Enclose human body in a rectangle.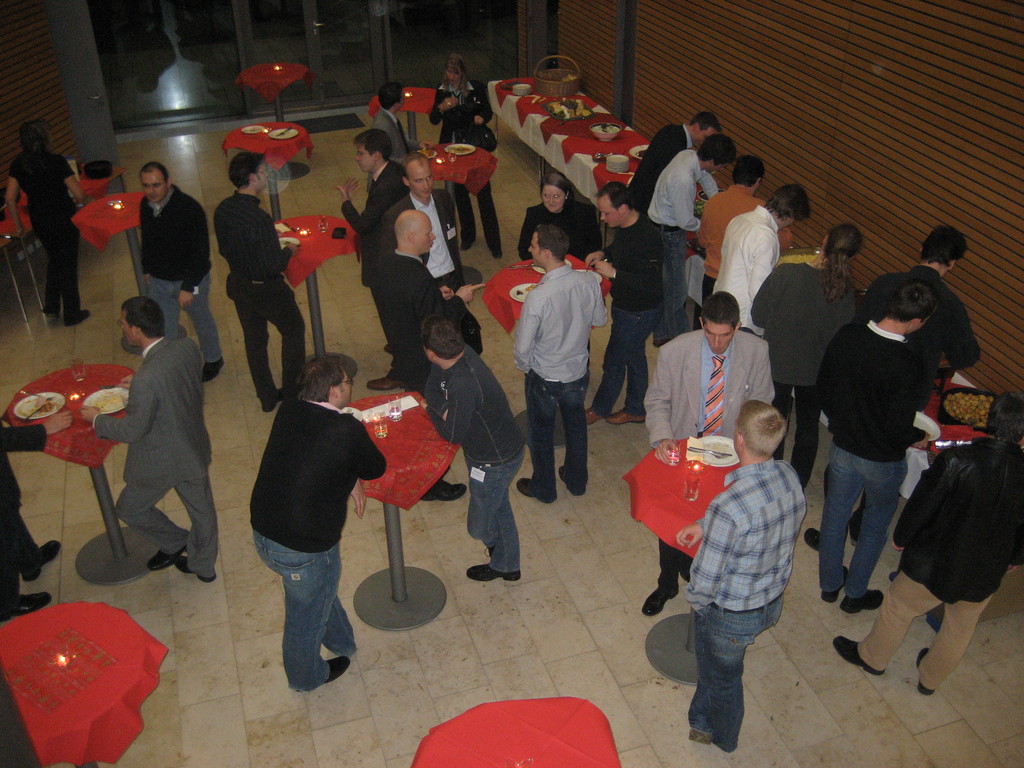
698, 156, 768, 283.
